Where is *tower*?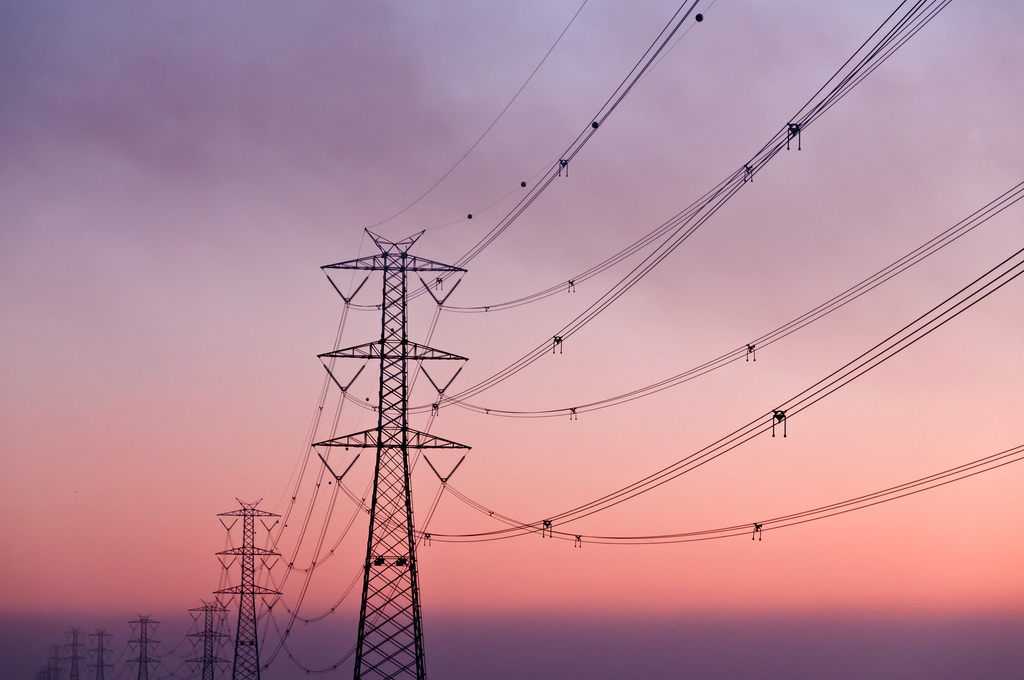
left=316, top=230, right=478, bottom=679.
